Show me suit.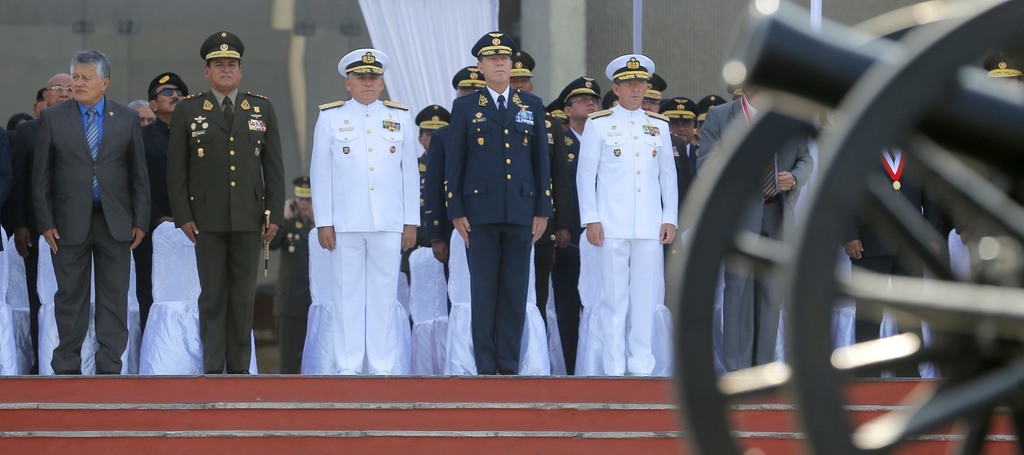
suit is here: (left=307, top=95, right=421, bottom=374).
